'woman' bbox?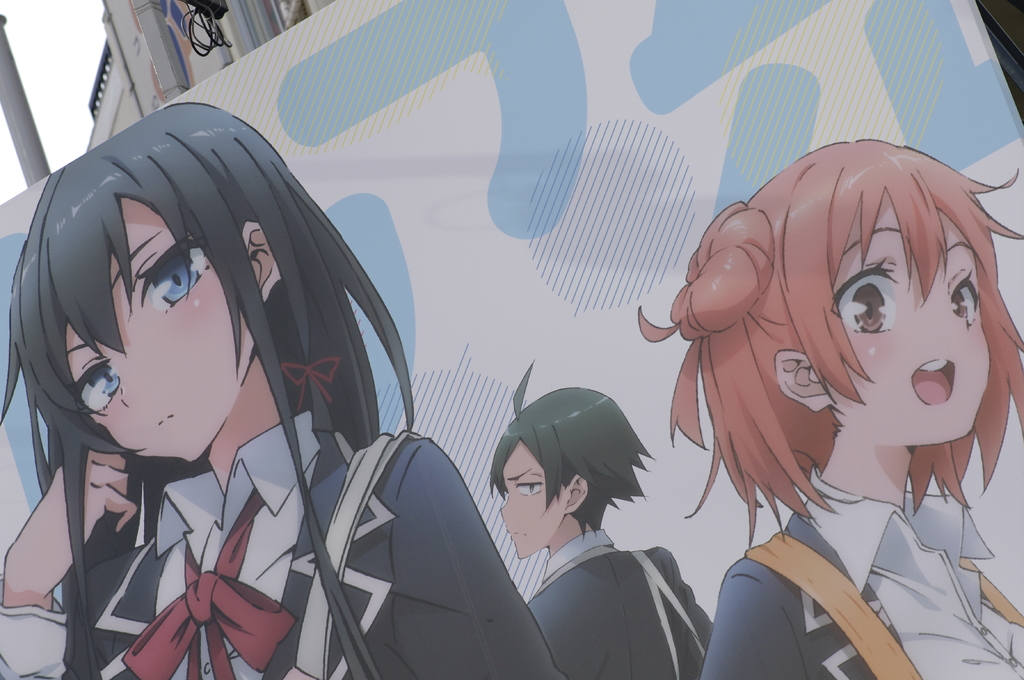
locate(0, 101, 570, 679)
